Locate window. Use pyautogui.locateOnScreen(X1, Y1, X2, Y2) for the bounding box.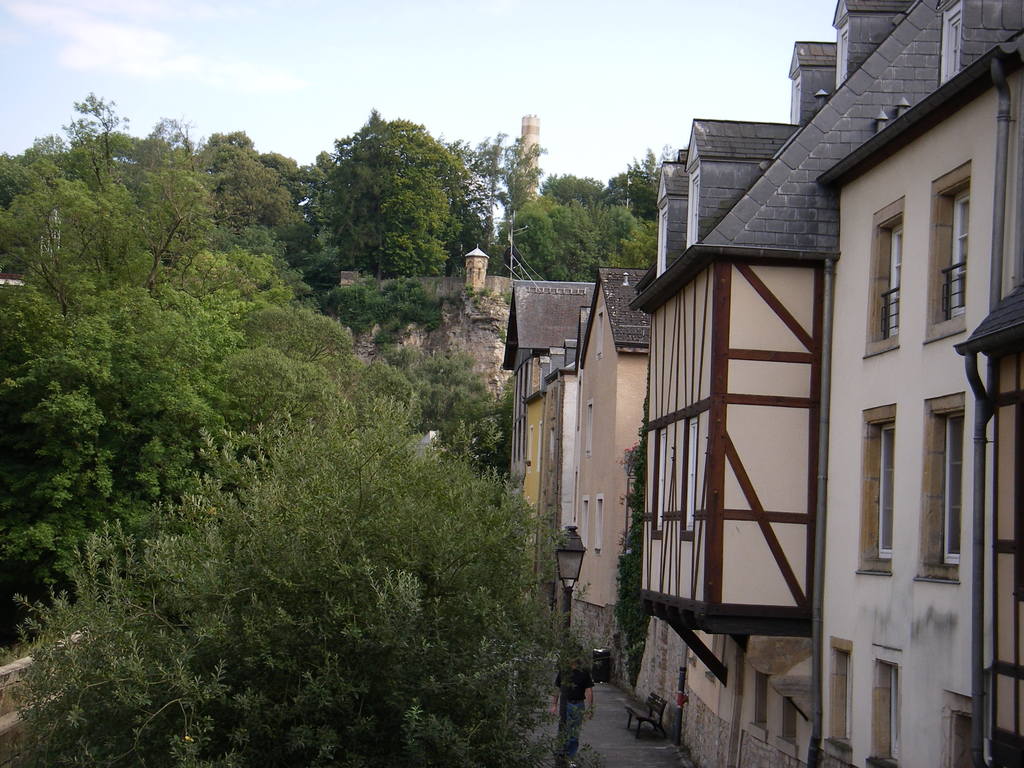
pyautogui.locateOnScreen(931, 413, 966, 563).
